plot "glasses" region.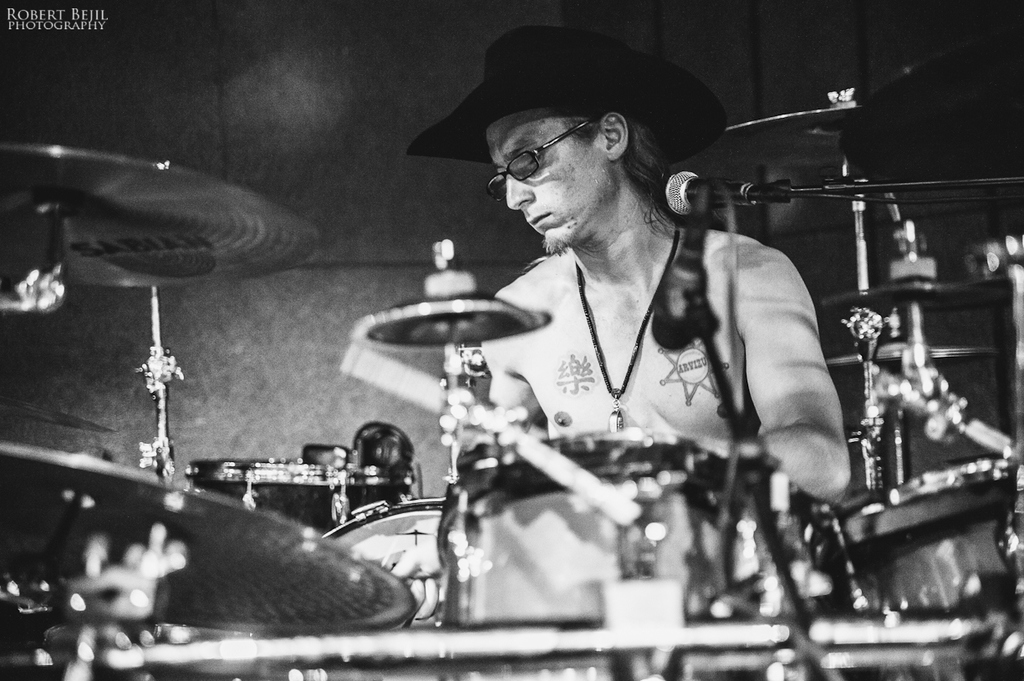
Plotted at x1=475, y1=124, x2=597, y2=177.
